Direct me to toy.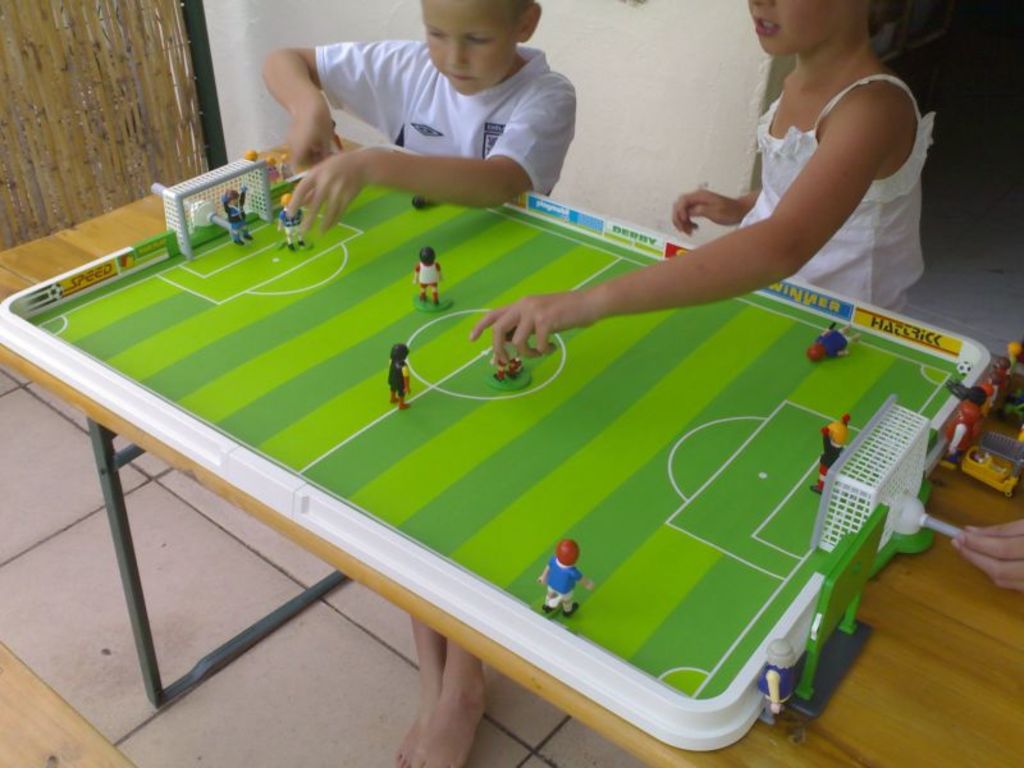
Direction: BBox(412, 248, 449, 298).
